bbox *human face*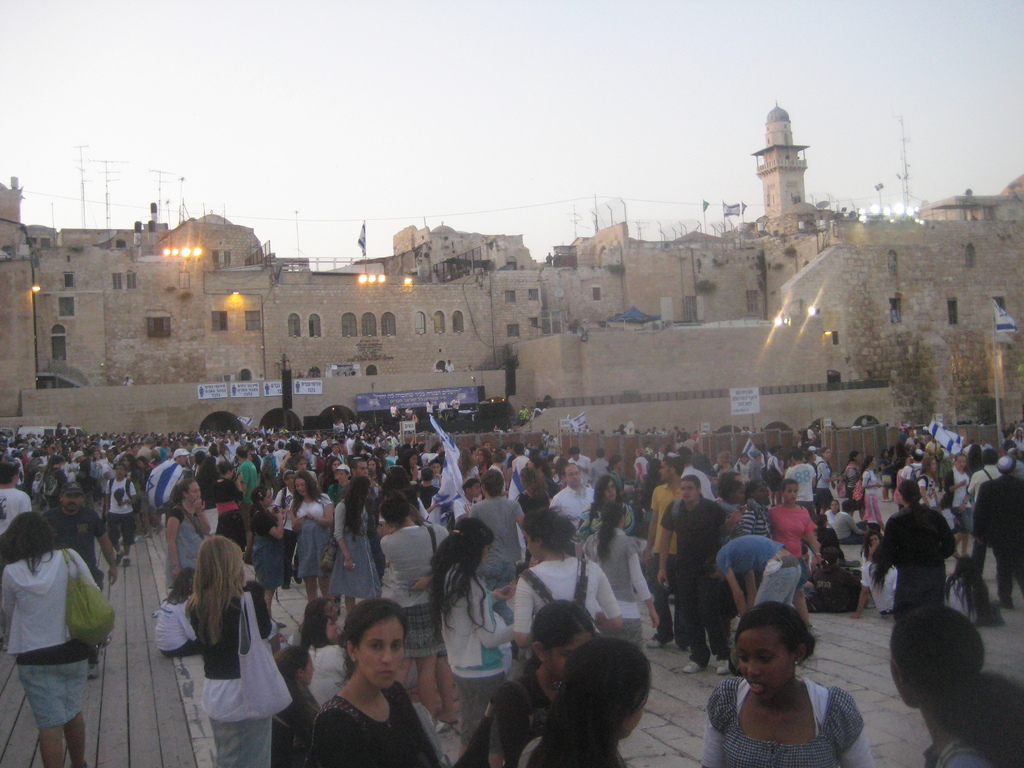
box(569, 467, 579, 488)
